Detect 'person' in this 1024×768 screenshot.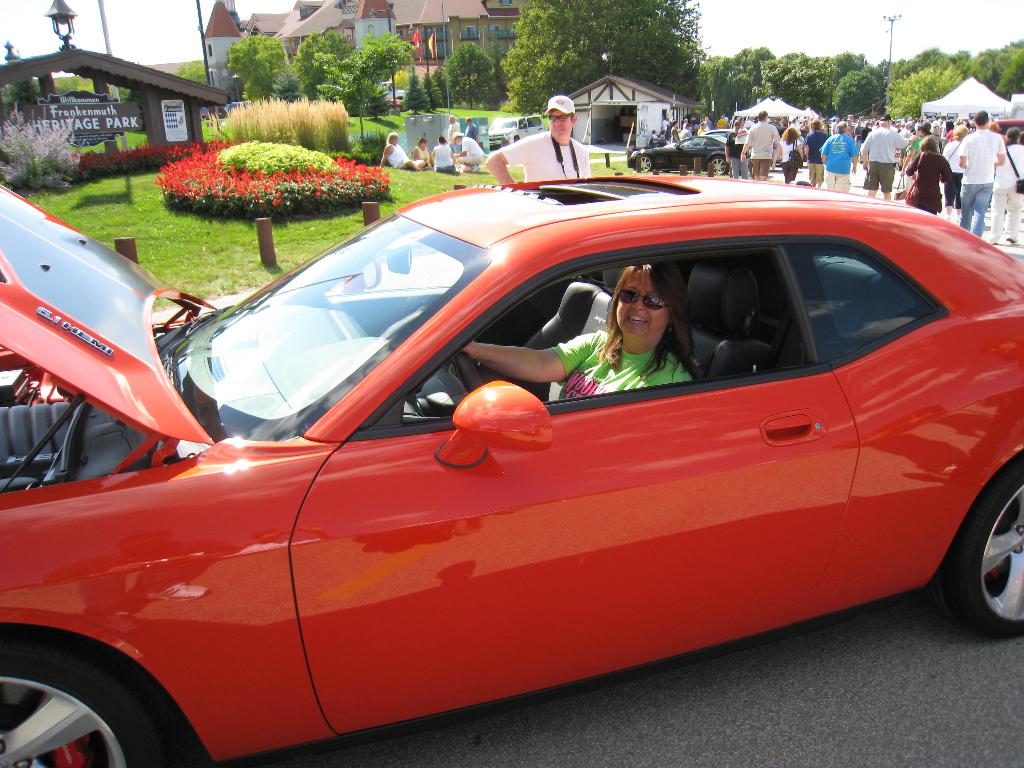
Detection: (444, 113, 459, 136).
